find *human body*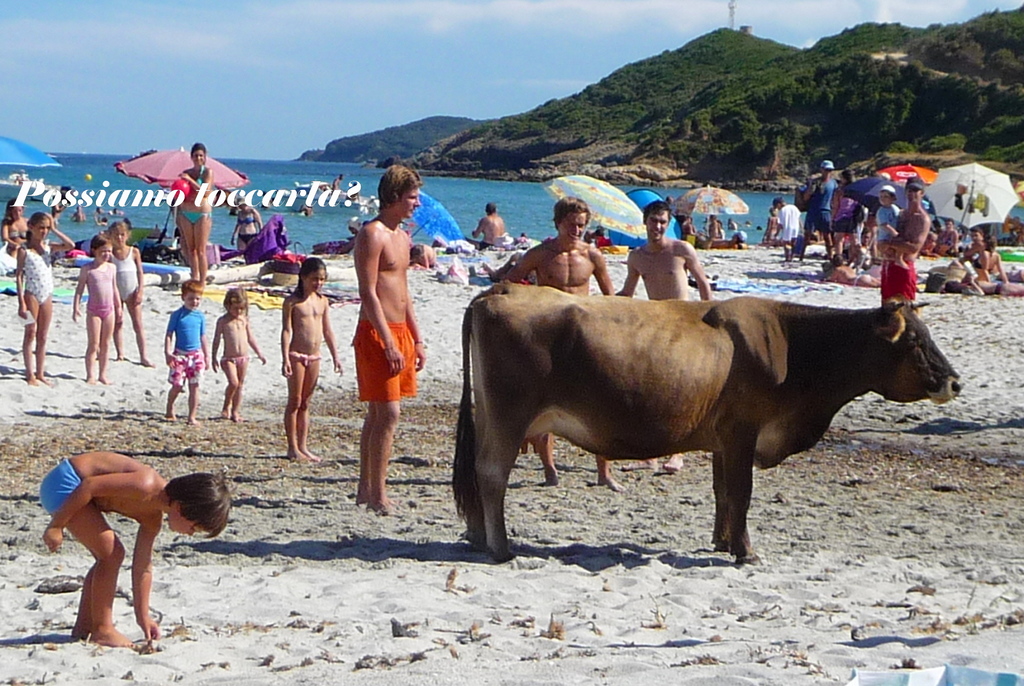
detection(278, 257, 340, 458)
